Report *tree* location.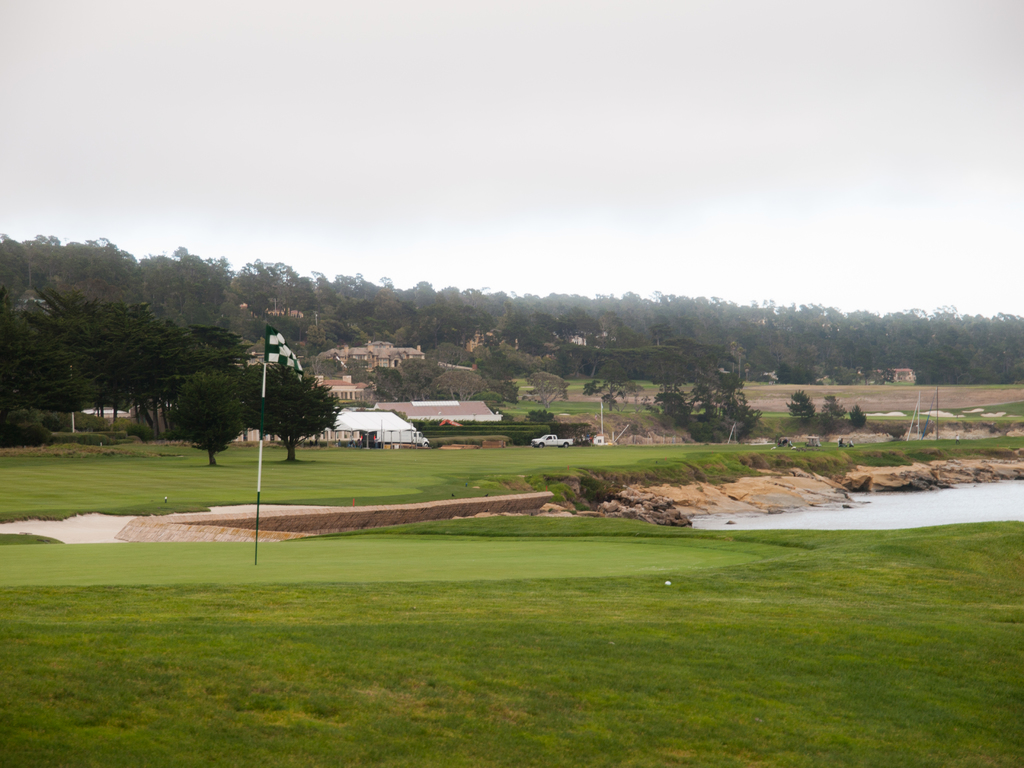
Report: 781, 388, 818, 435.
